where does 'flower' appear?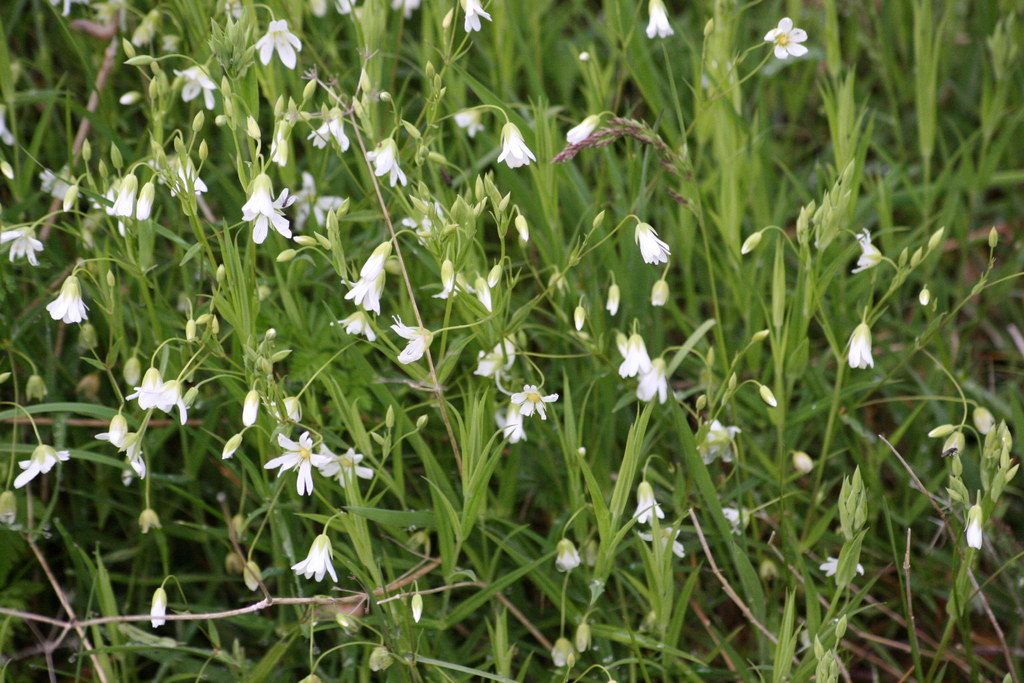
Appears at (695, 416, 745, 465).
